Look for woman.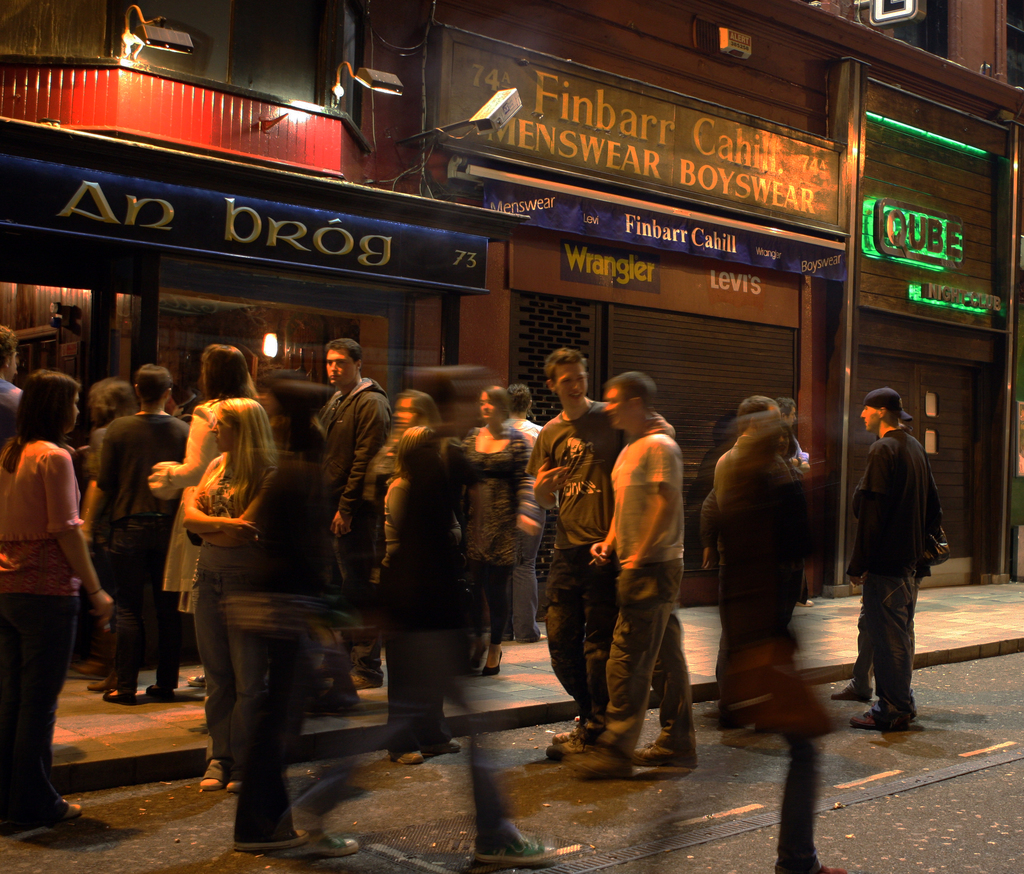
Found: 358 393 445 534.
